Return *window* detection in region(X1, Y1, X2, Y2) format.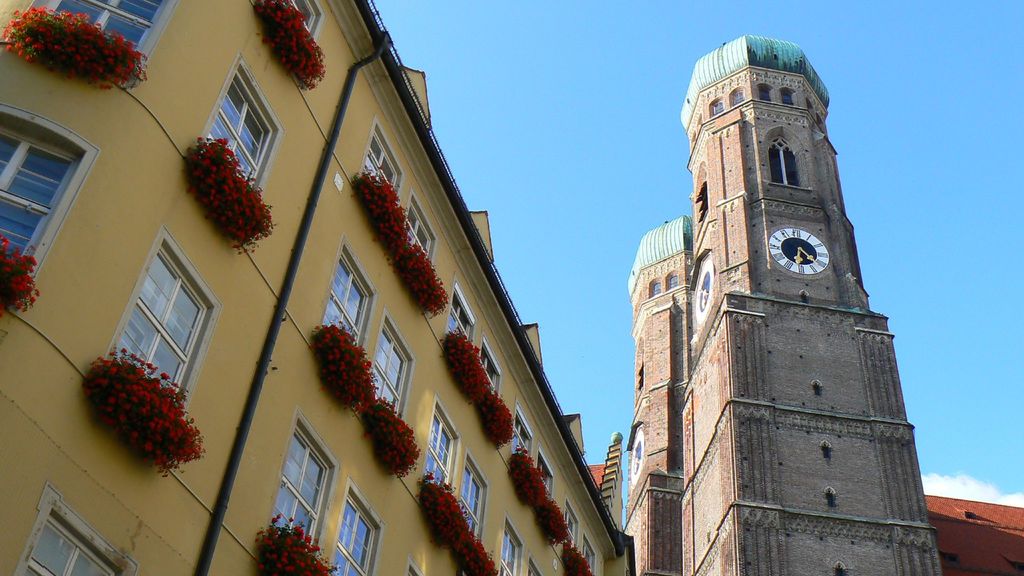
region(477, 335, 499, 419).
